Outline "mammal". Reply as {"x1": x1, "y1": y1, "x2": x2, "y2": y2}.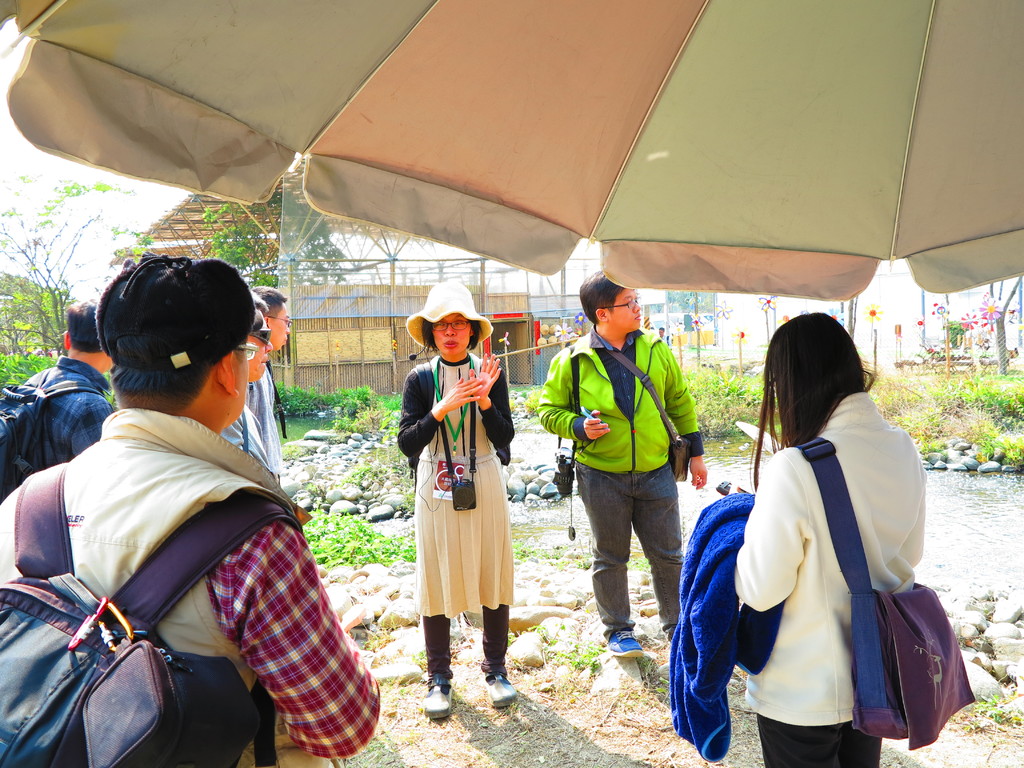
{"x1": 249, "y1": 281, "x2": 294, "y2": 355}.
